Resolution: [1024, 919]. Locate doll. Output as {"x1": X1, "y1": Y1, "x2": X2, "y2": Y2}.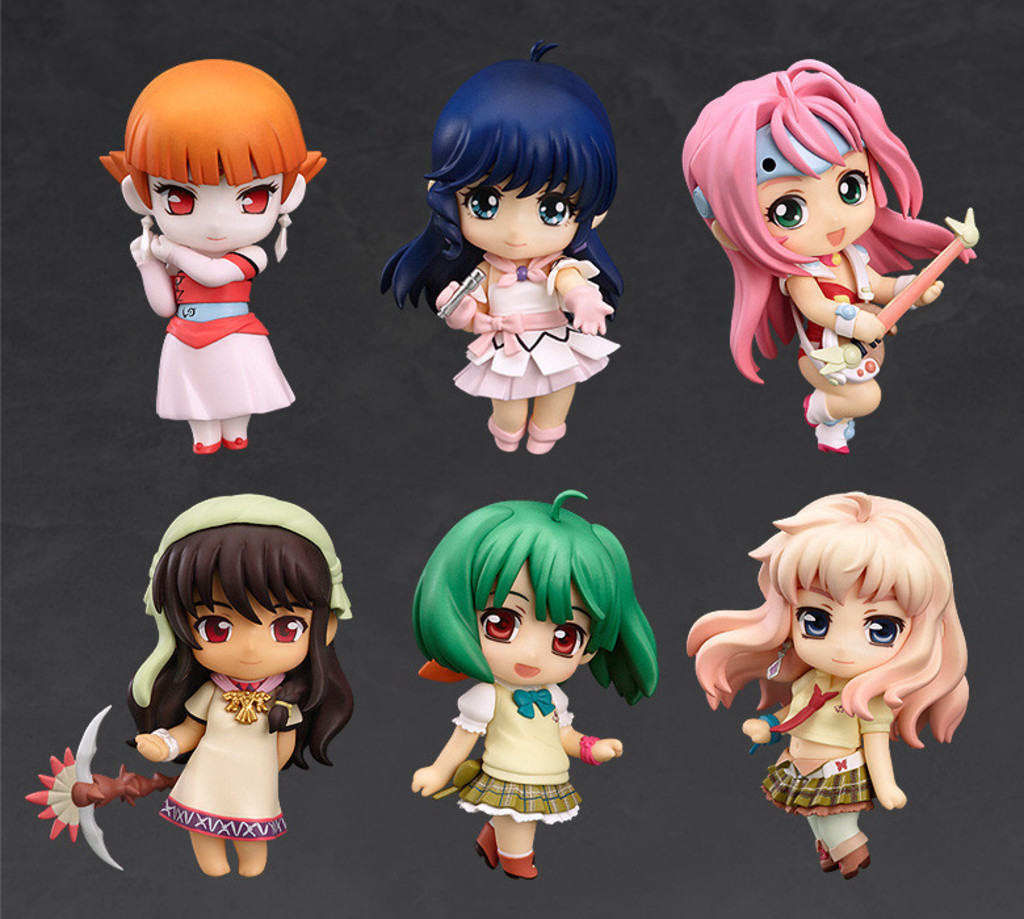
{"x1": 92, "y1": 49, "x2": 327, "y2": 450}.
